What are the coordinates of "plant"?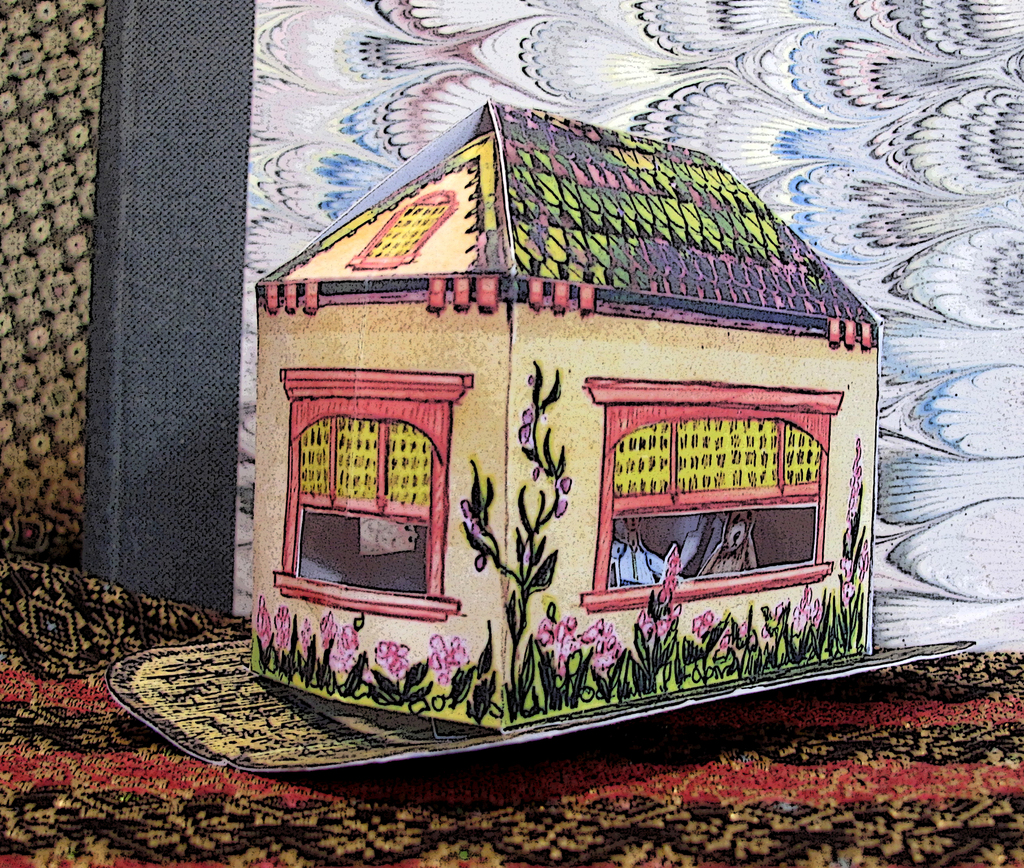
575 594 620 702.
